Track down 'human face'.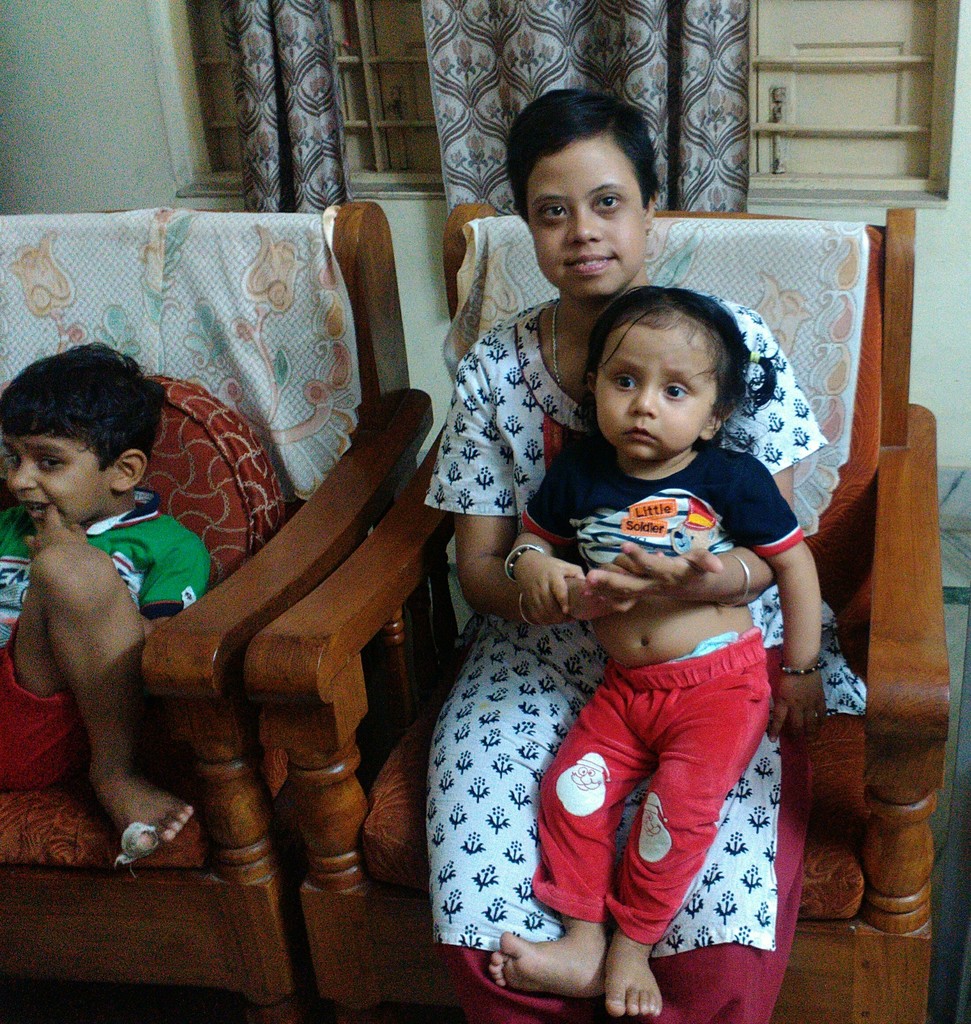
Tracked to [x1=521, y1=147, x2=642, y2=299].
